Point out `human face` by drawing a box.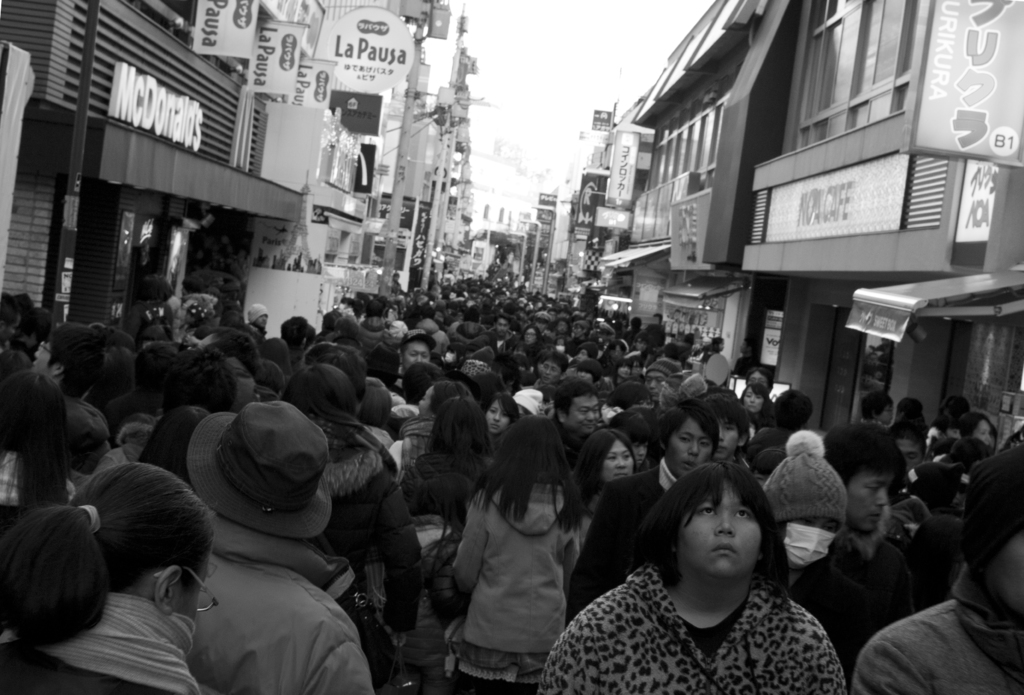
{"left": 602, "top": 443, "right": 630, "bottom": 483}.
